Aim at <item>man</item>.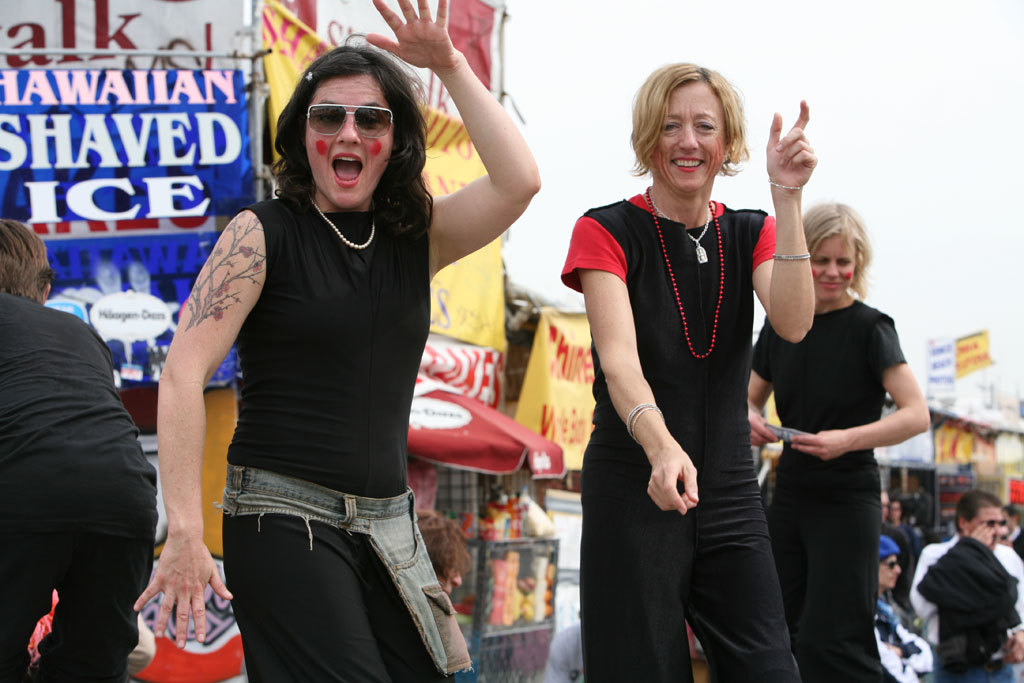
Aimed at 0:211:161:682.
